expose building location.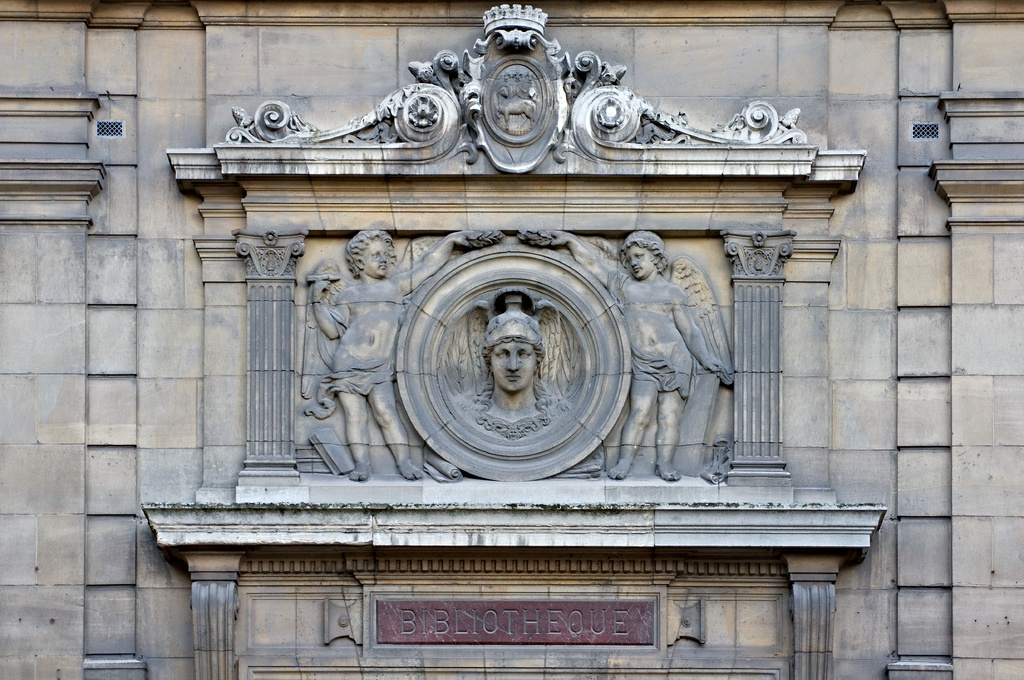
Exposed at left=0, top=0, right=1023, bottom=679.
